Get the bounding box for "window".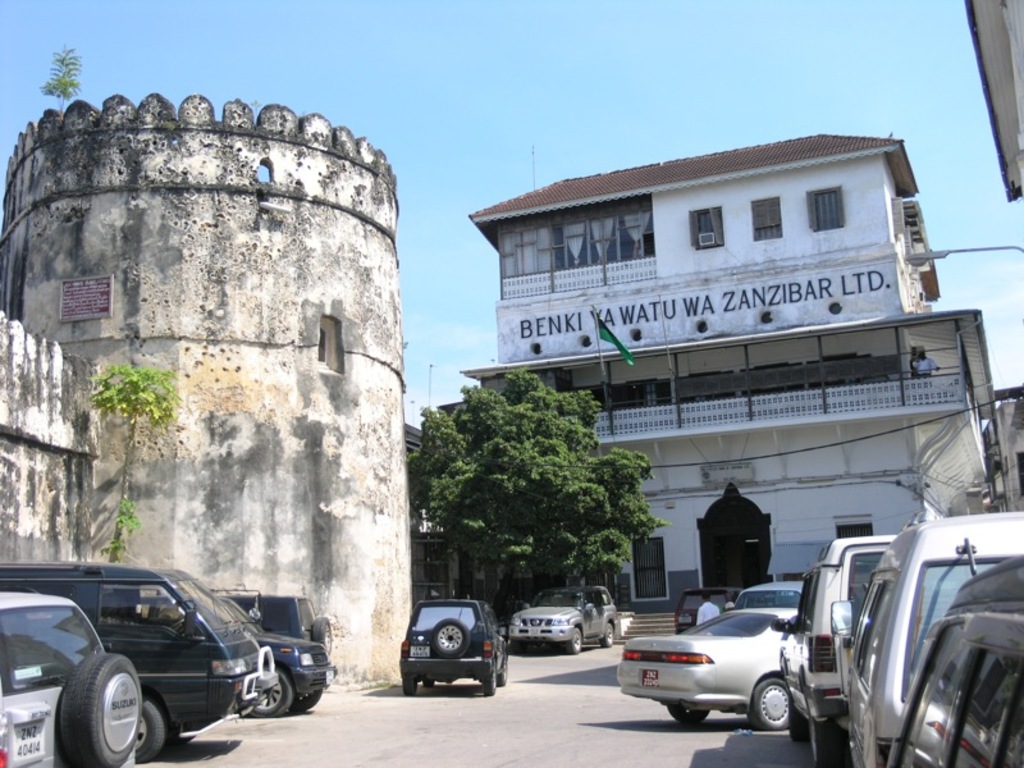
[690,198,730,262].
